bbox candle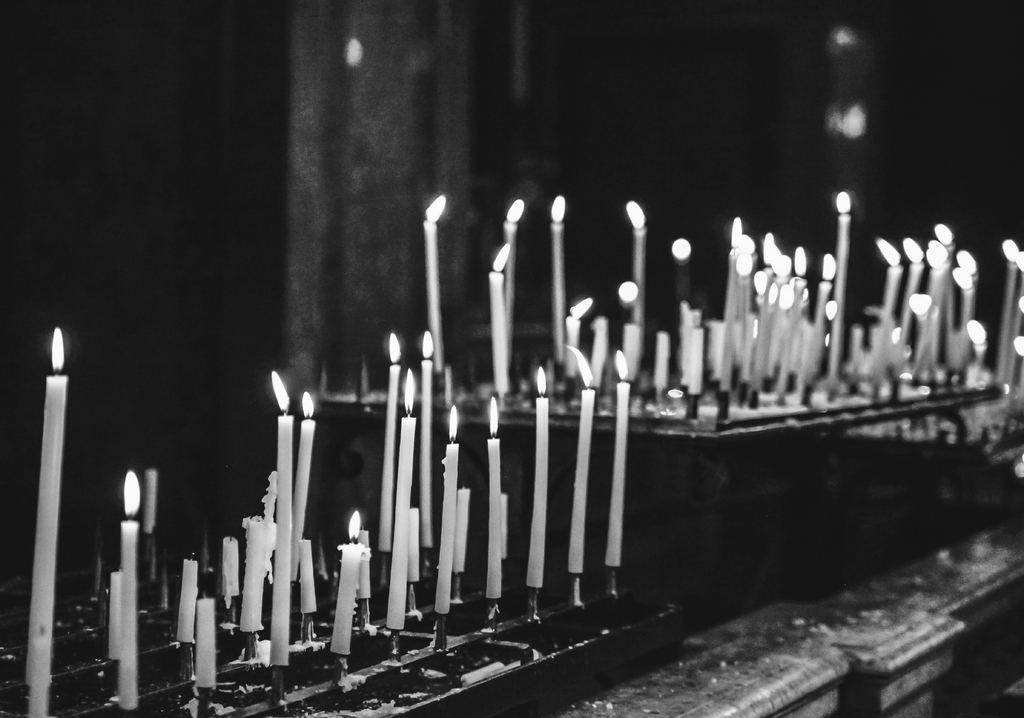
(553,196,1023,401)
